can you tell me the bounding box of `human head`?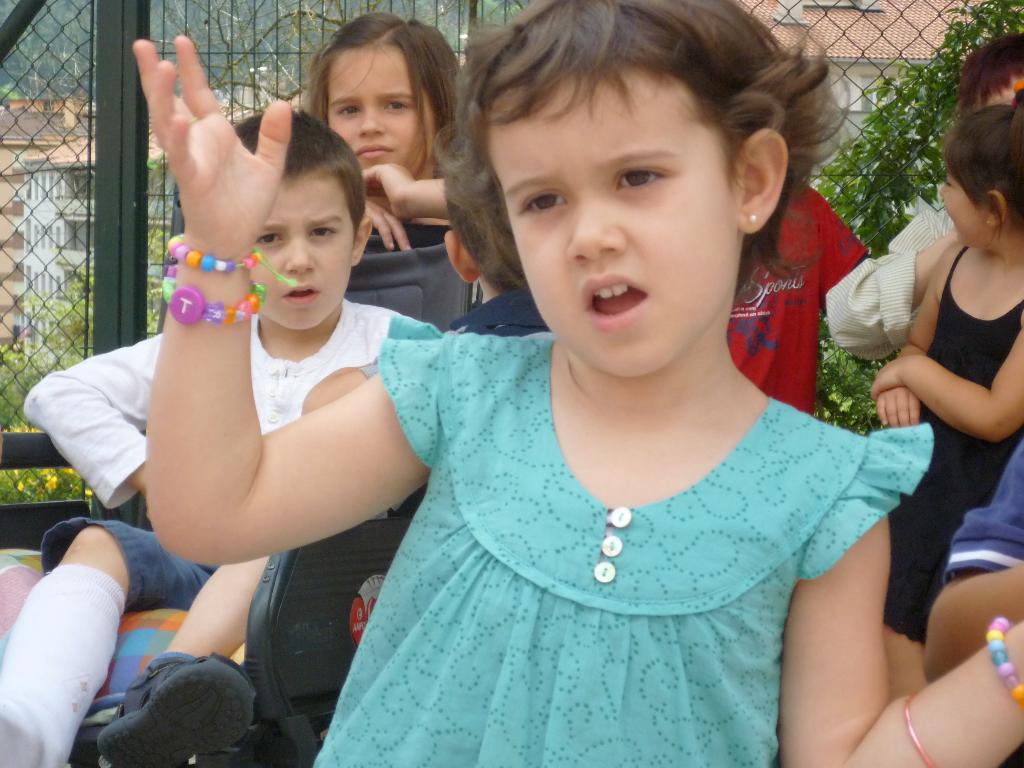
bbox=(292, 15, 460, 168).
